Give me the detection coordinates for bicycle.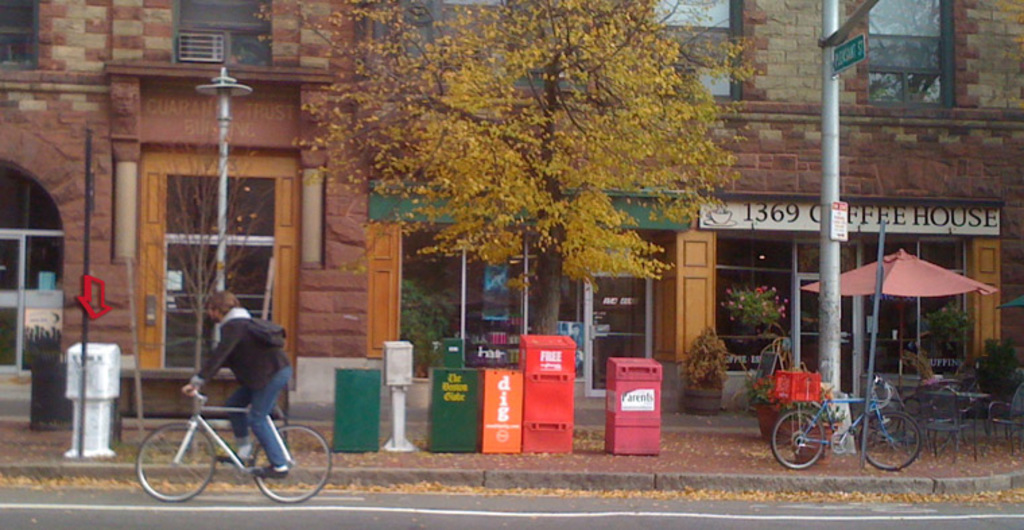
(left=761, top=357, right=916, bottom=473).
